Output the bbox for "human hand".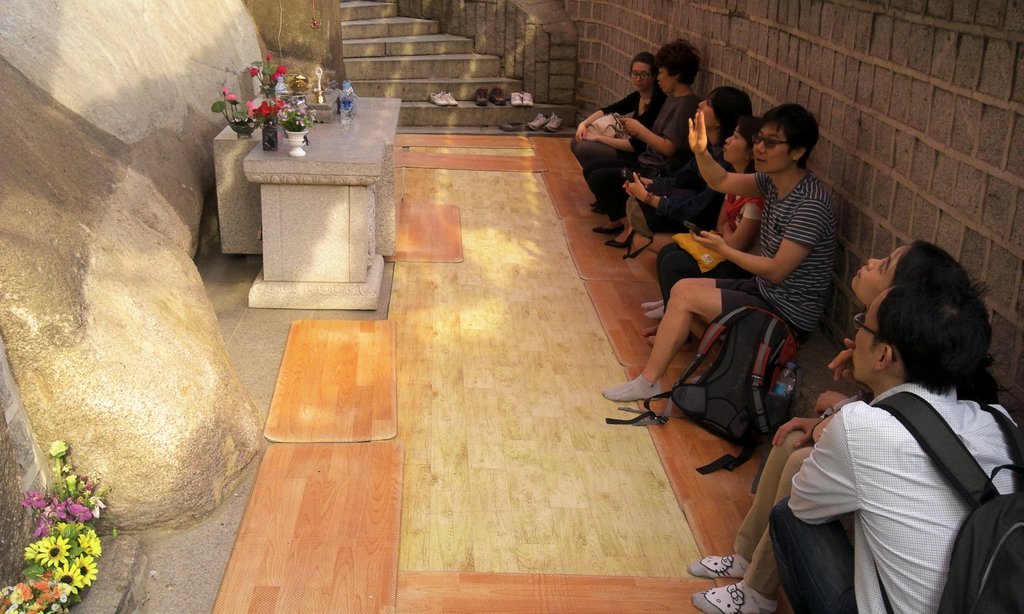
(586,131,598,145).
